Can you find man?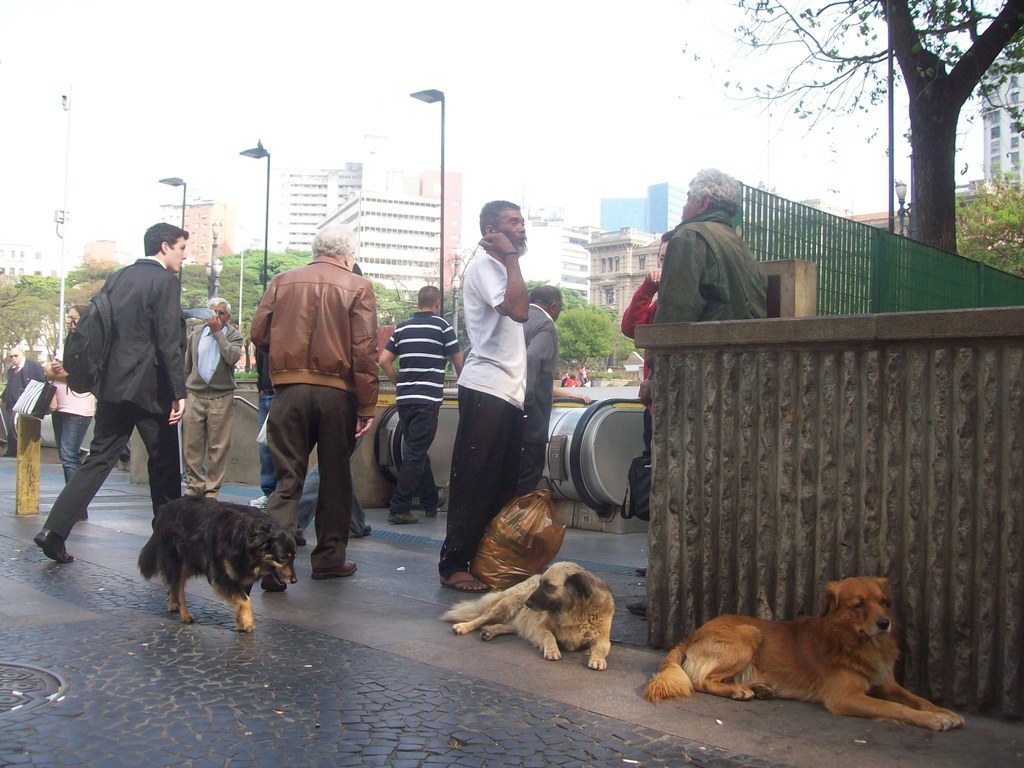
Yes, bounding box: left=177, top=296, right=244, bottom=506.
